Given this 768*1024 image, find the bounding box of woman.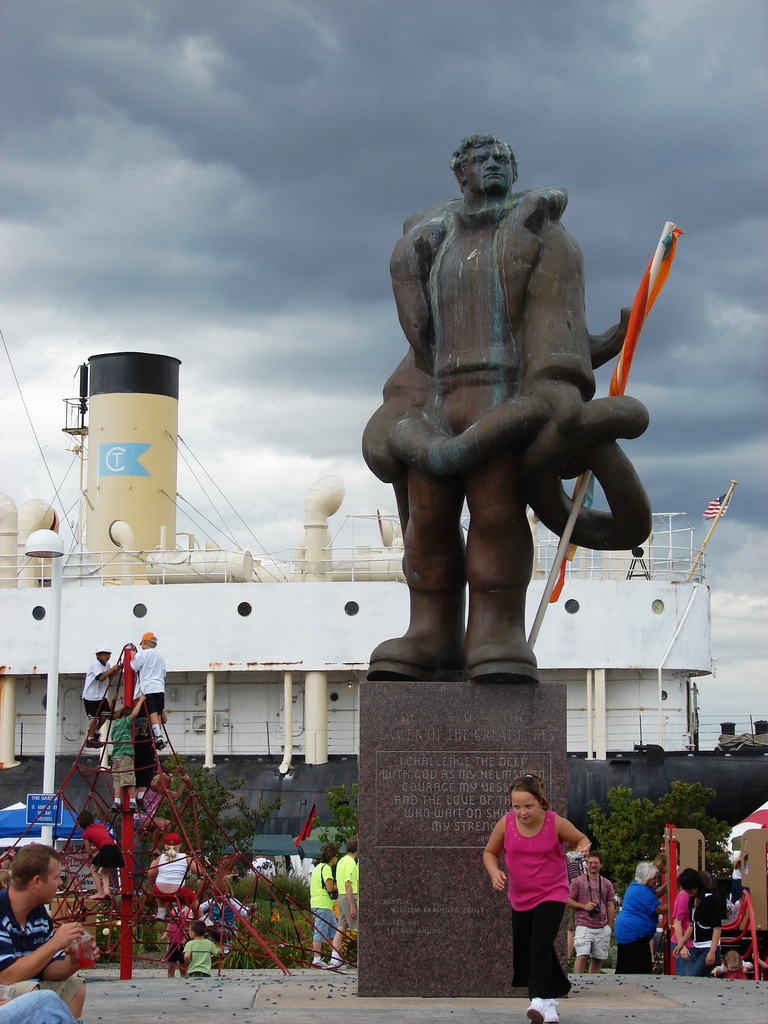
crop(487, 778, 596, 995).
